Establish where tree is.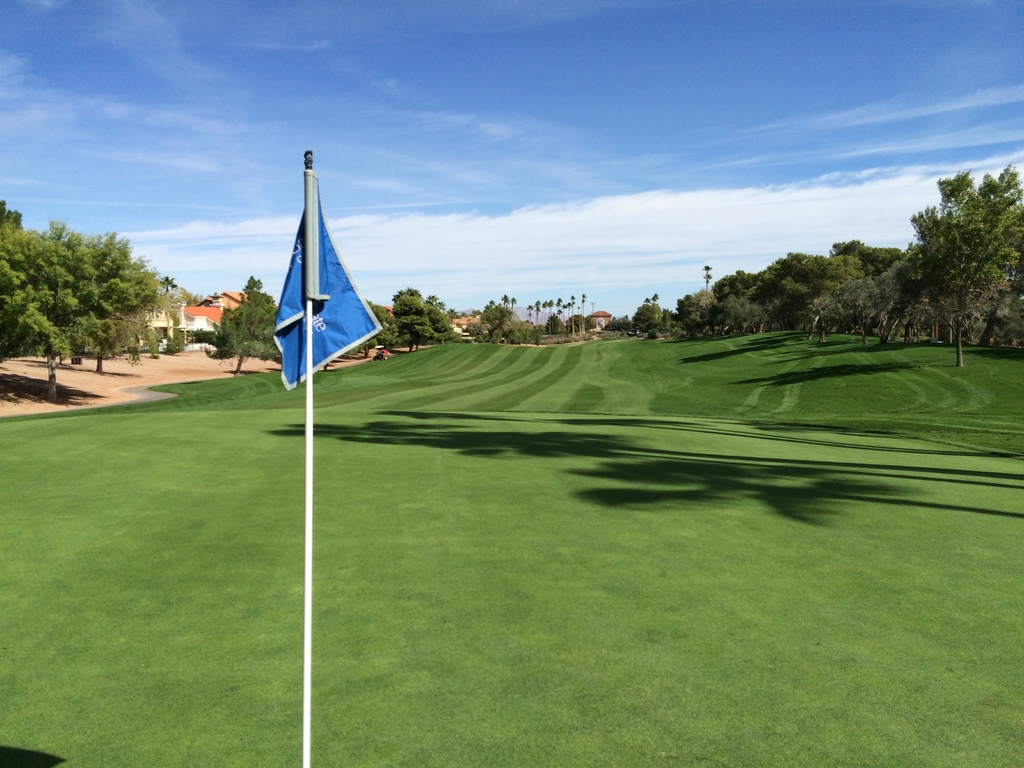
Established at (560, 302, 570, 337).
